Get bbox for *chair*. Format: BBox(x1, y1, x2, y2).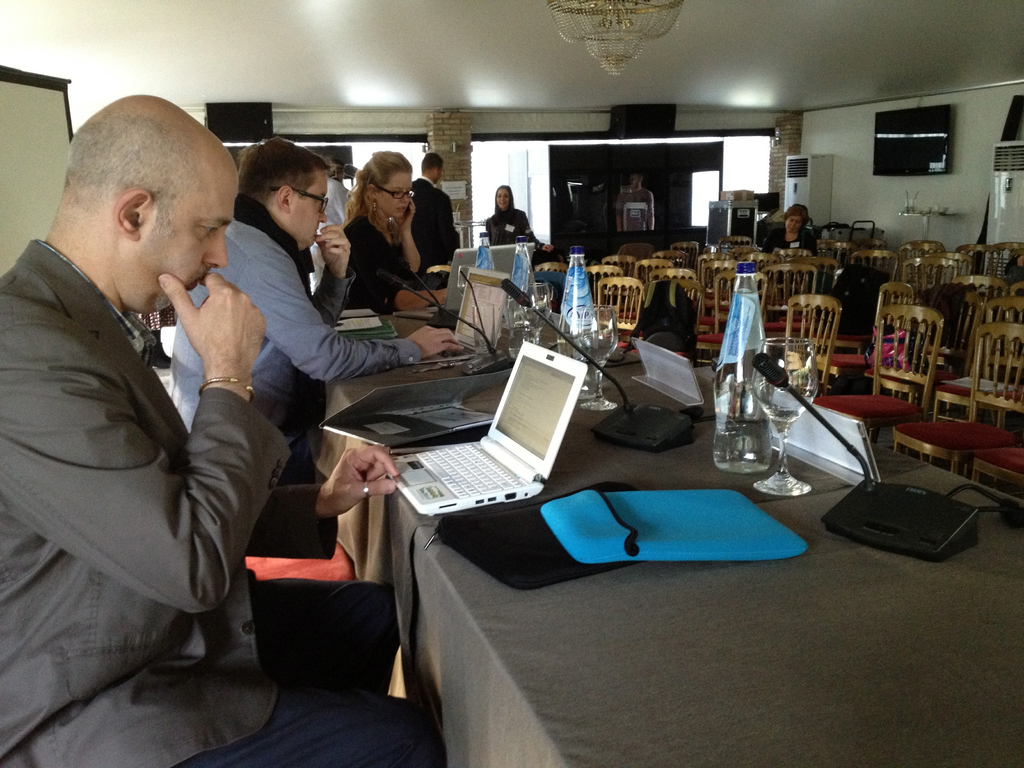
BBox(902, 253, 956, 291).
